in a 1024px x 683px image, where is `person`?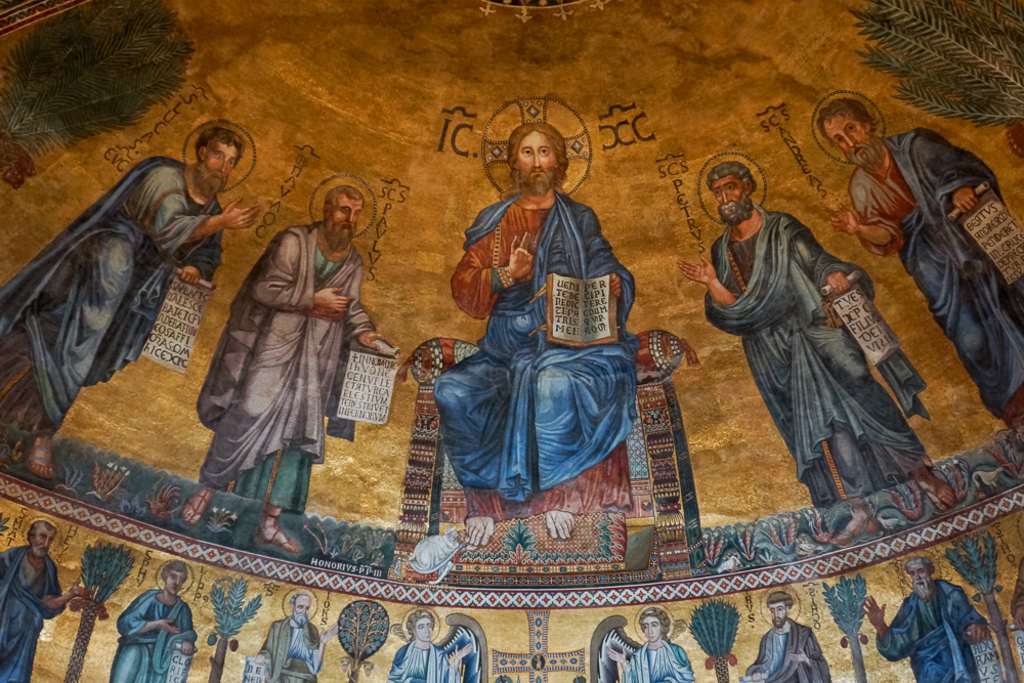
l=586, t=602, r=691, b=682.
